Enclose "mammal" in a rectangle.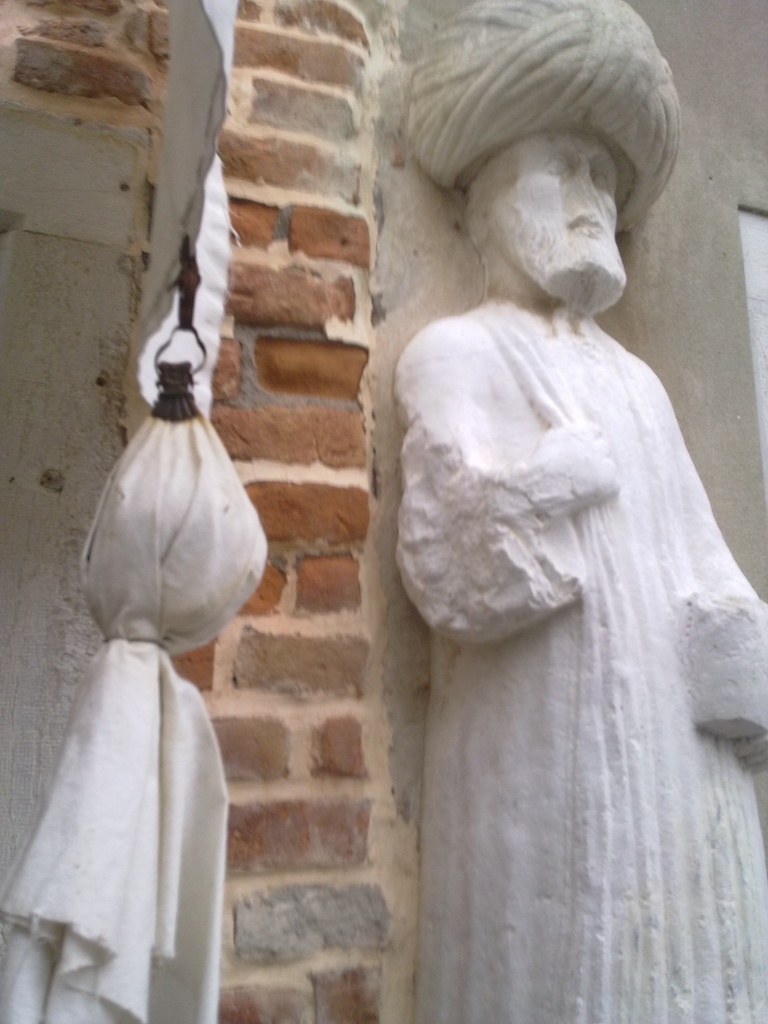
rect(396, 0, 764, 1023).
